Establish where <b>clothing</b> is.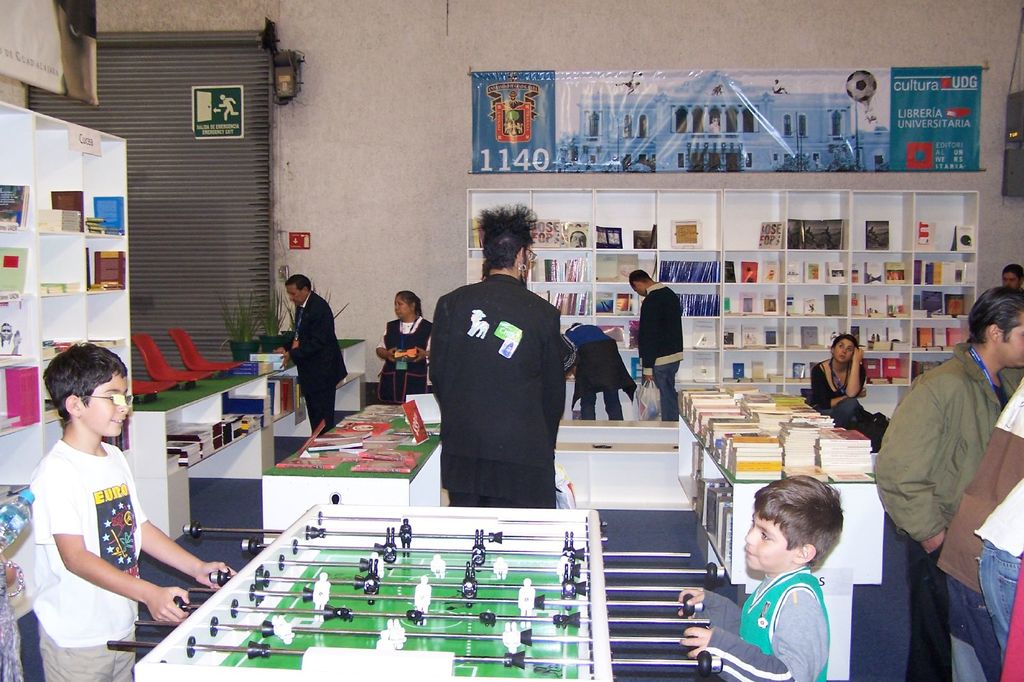
Established at crop(284, 291, 350, 438).
